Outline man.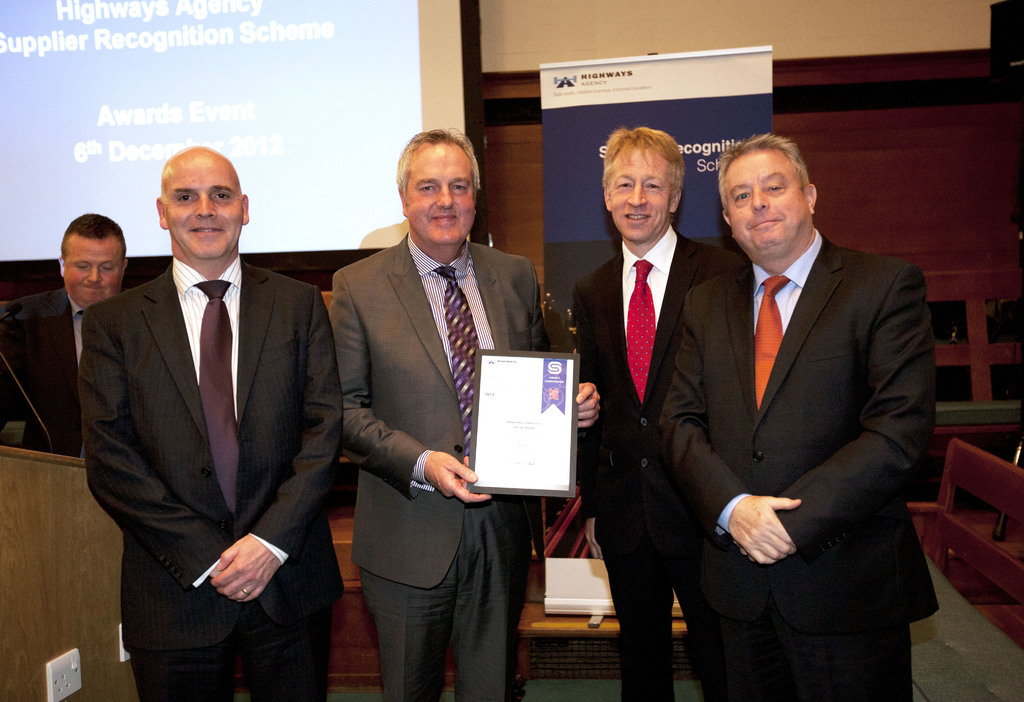
Outline: (x1=567, y1=123, x2=735, y2=701).
